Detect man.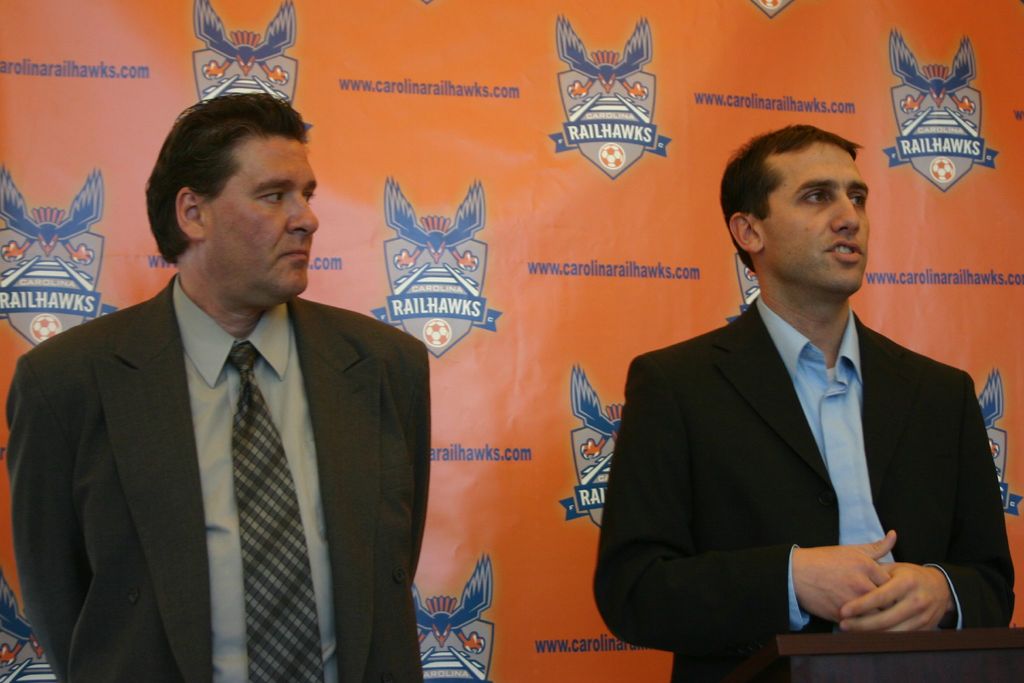
Detected at box=[590, 131, 1020, 682].
